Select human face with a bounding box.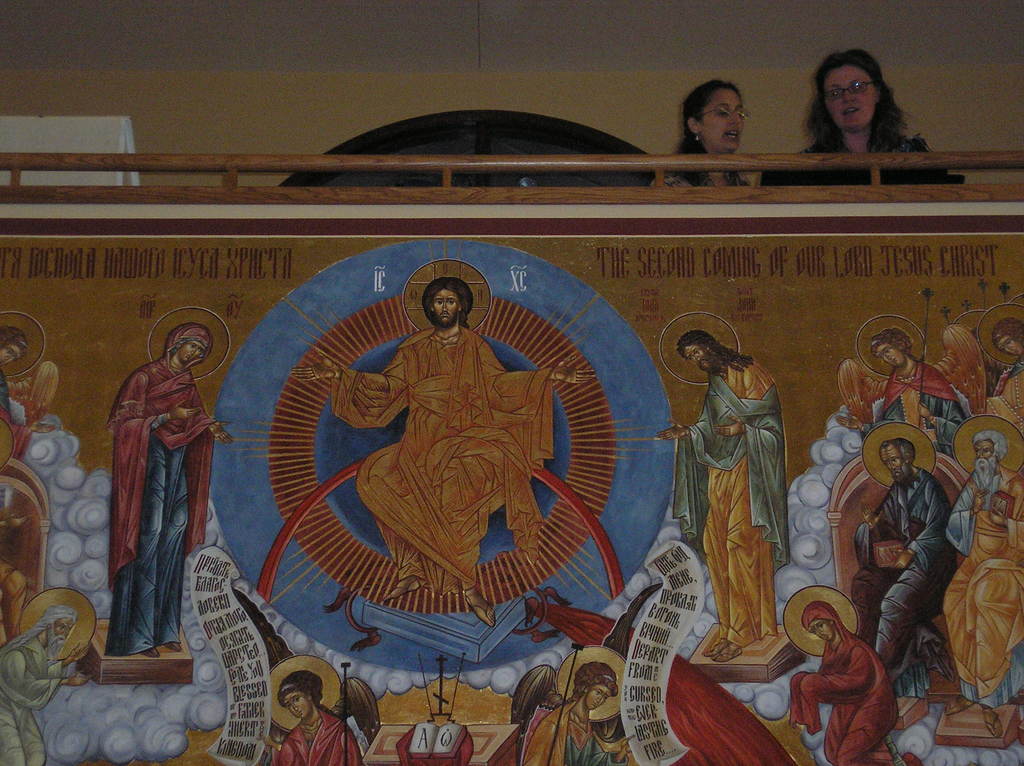
[184, 340, 202, 362].
